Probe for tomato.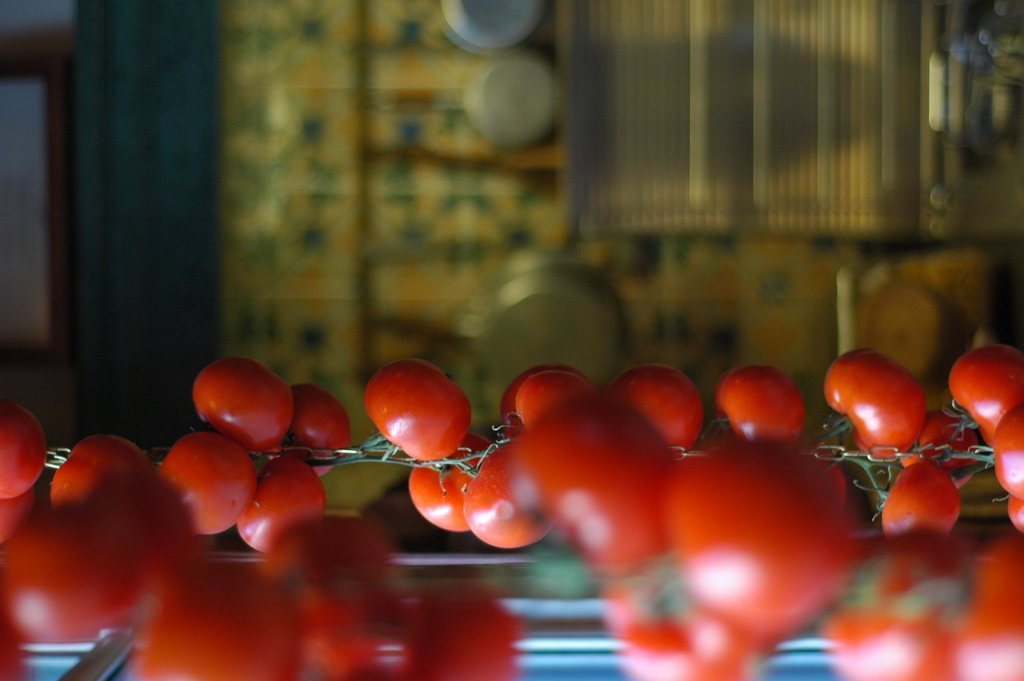
Probe result: (left=495, top=357, right=584, bottom=445).
